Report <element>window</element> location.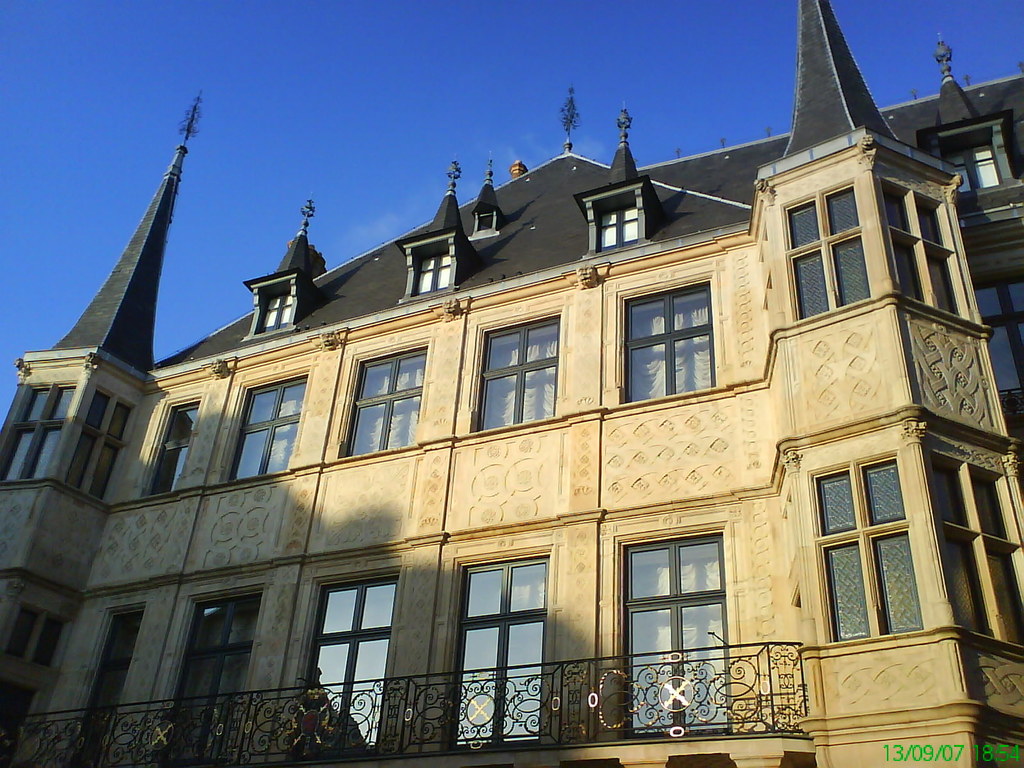
Report: (left=408, top=248, right=452, bottom=298).
